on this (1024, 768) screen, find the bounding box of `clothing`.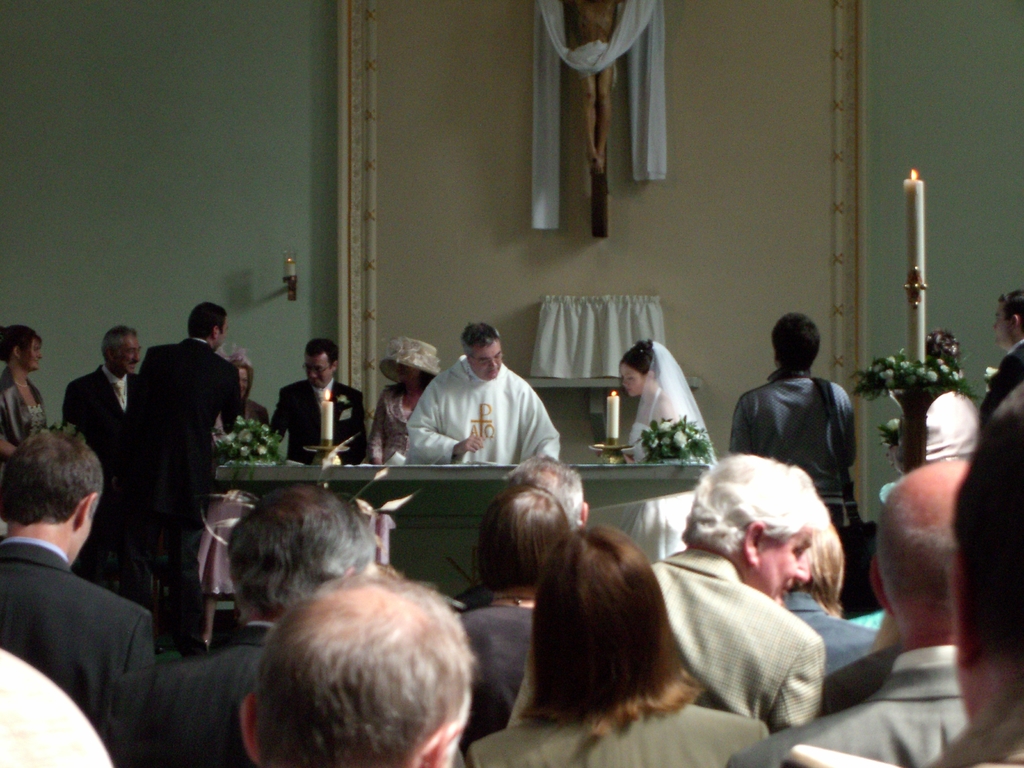
Bounding box: box=[451, 585, 568, 740].
